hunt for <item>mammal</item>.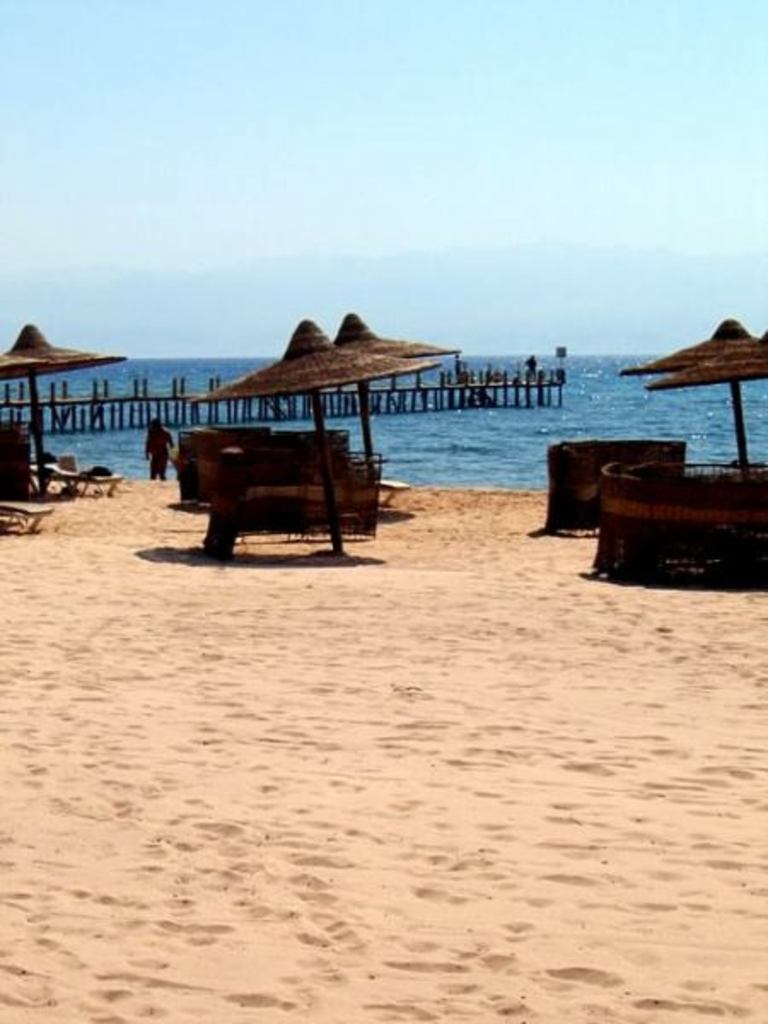
Hunted down at select_region(133, 403, 179, 490).
